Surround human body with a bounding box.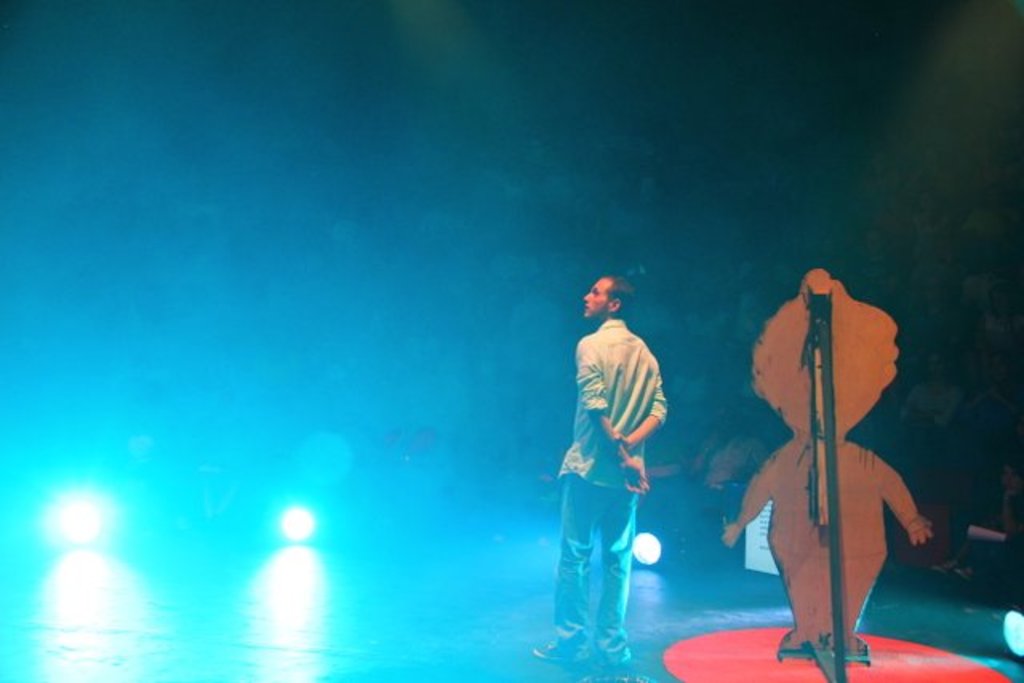
<region>547, 278, 678, 669</region>.
